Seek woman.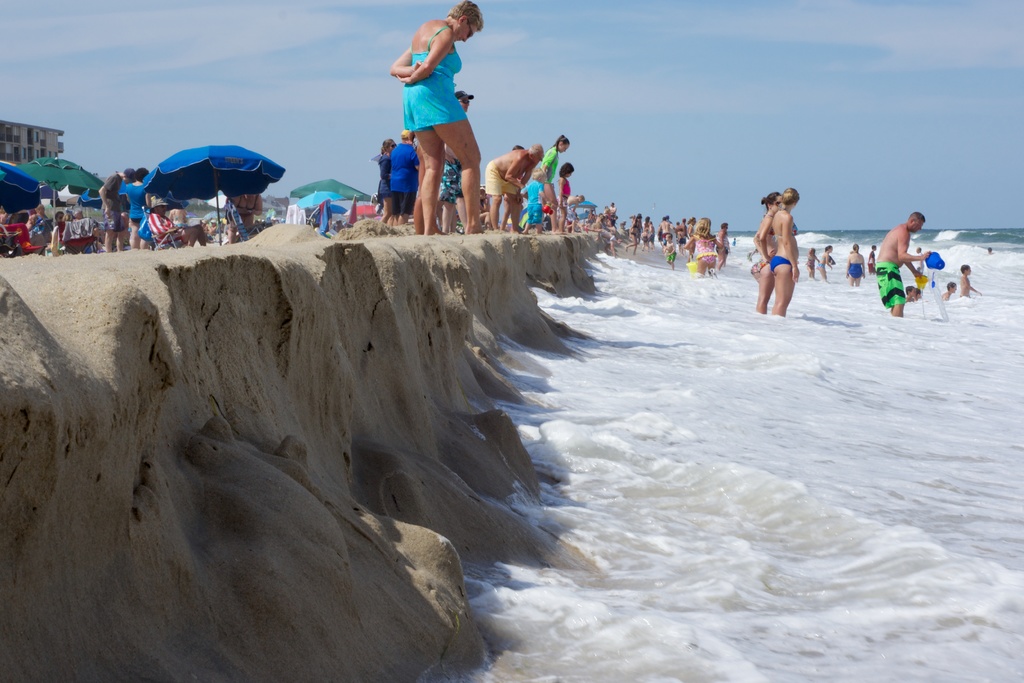
[x1=94, y1=173, x2=125, y2=248].
